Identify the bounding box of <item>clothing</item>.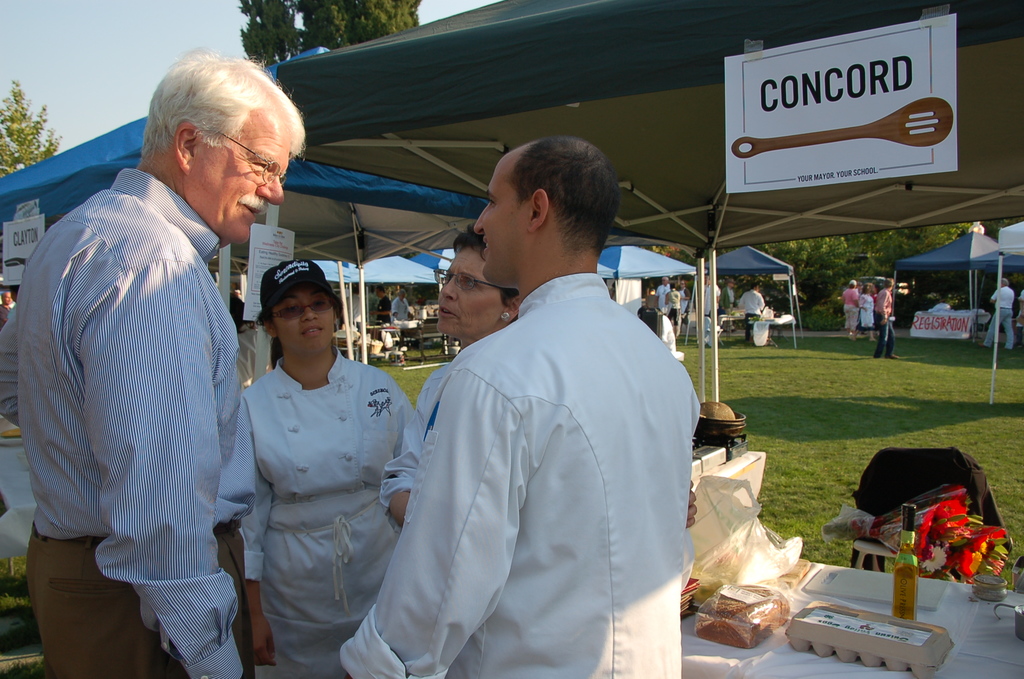
(737, 292, 765, 336).
